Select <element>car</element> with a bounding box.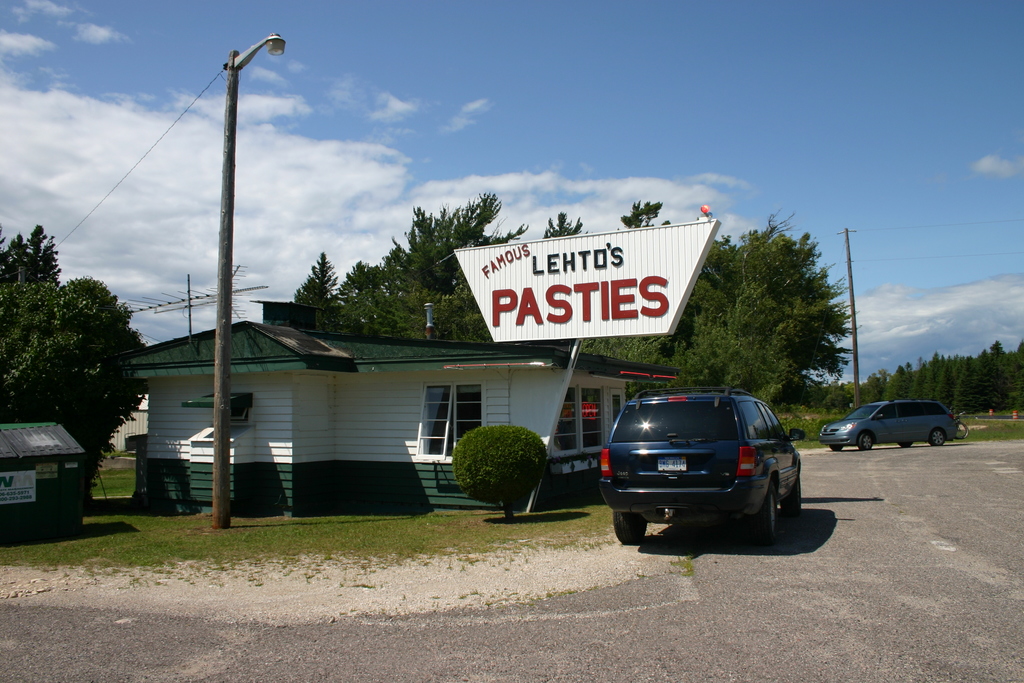
(x1=822, y1=398, x2=956, y2=453).
